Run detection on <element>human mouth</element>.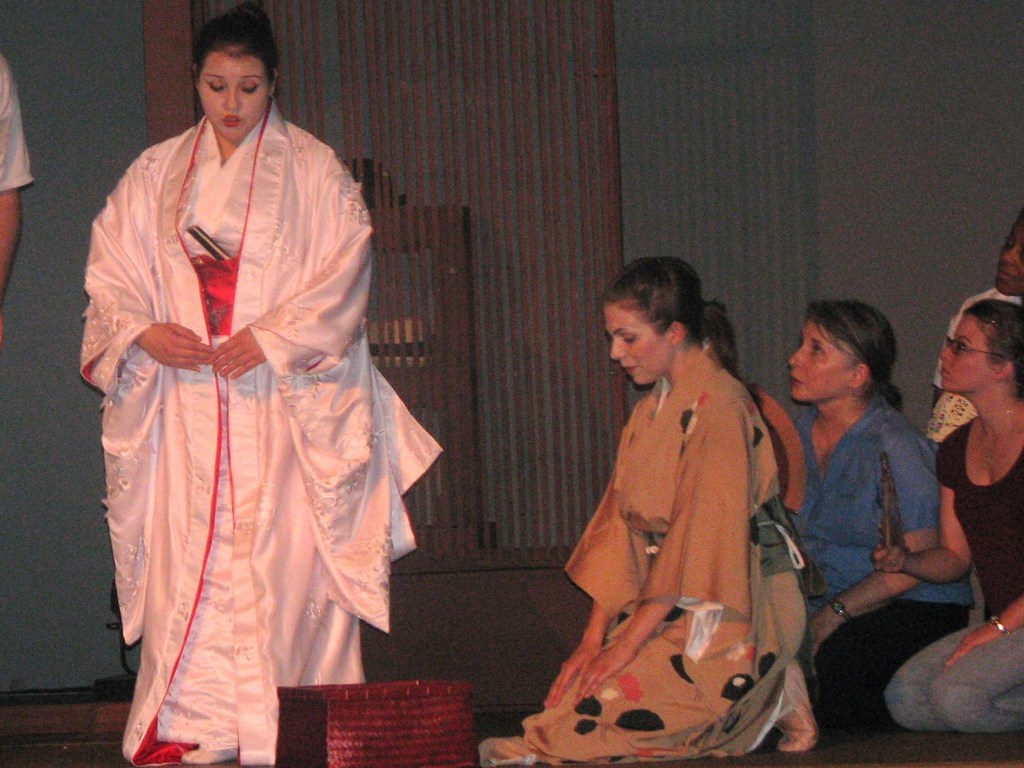
Result: bbox=[221, 114, 247, 128].
